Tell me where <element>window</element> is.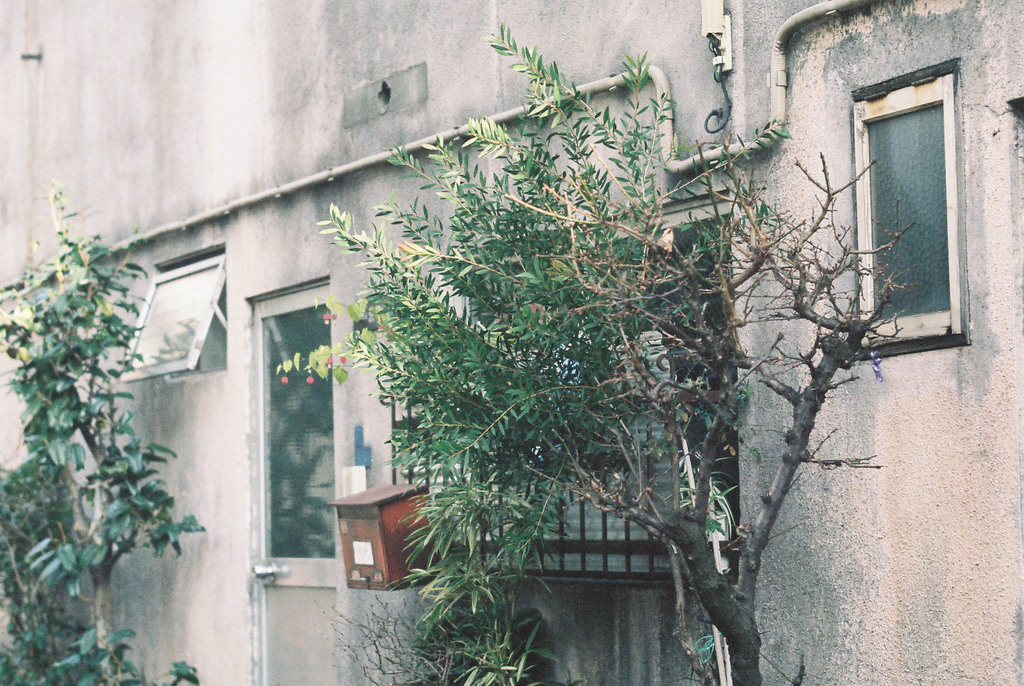
<element>window</element> is at 849 61 967 351.
